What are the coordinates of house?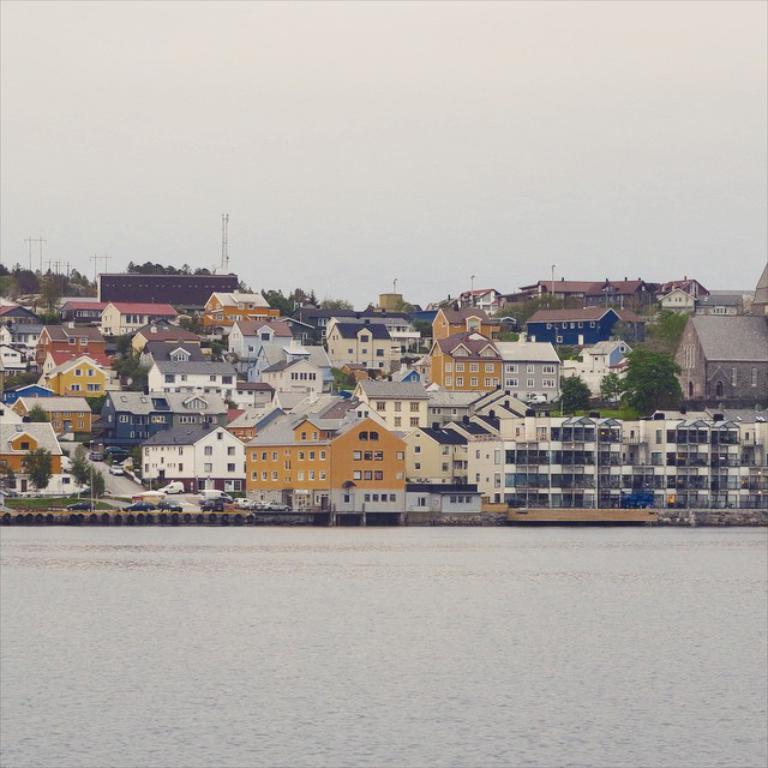
select_region(122, 313, 209, 355).
